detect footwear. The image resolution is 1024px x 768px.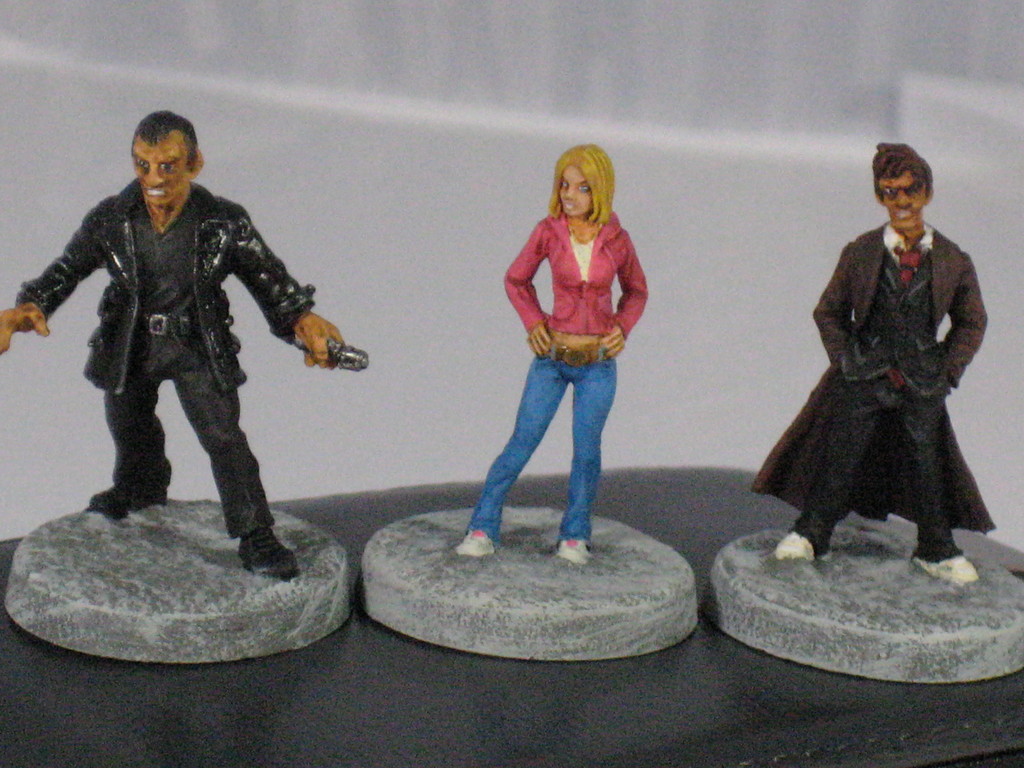
[left=913, top=553, right=979, bottom=585].
